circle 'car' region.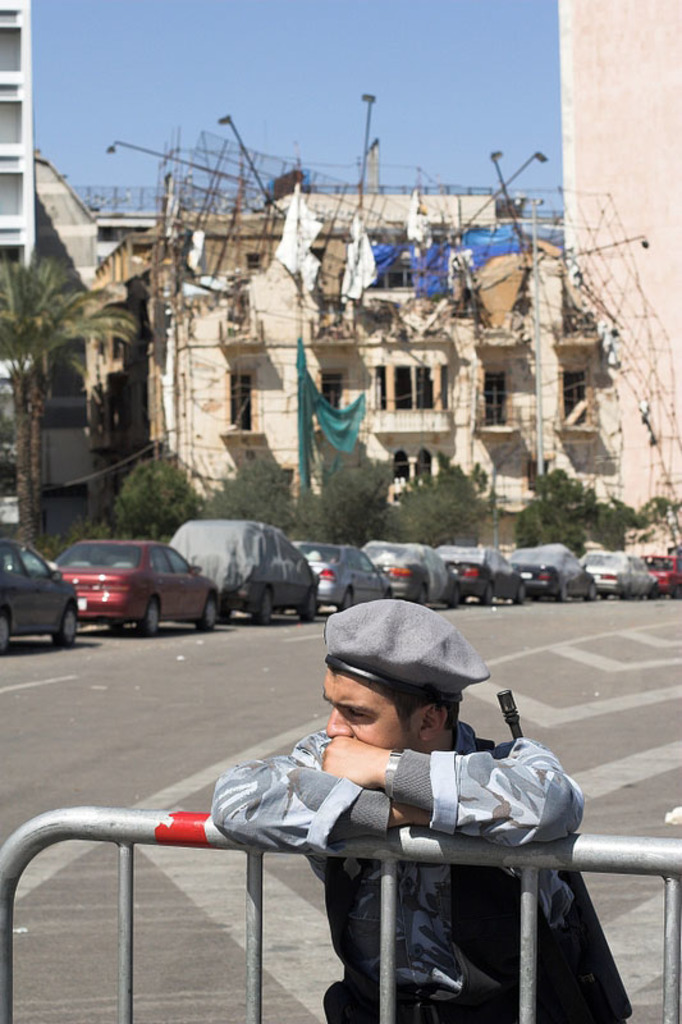
Region: pyautogui.locateOnScreen(163, 518, 312, 625).
